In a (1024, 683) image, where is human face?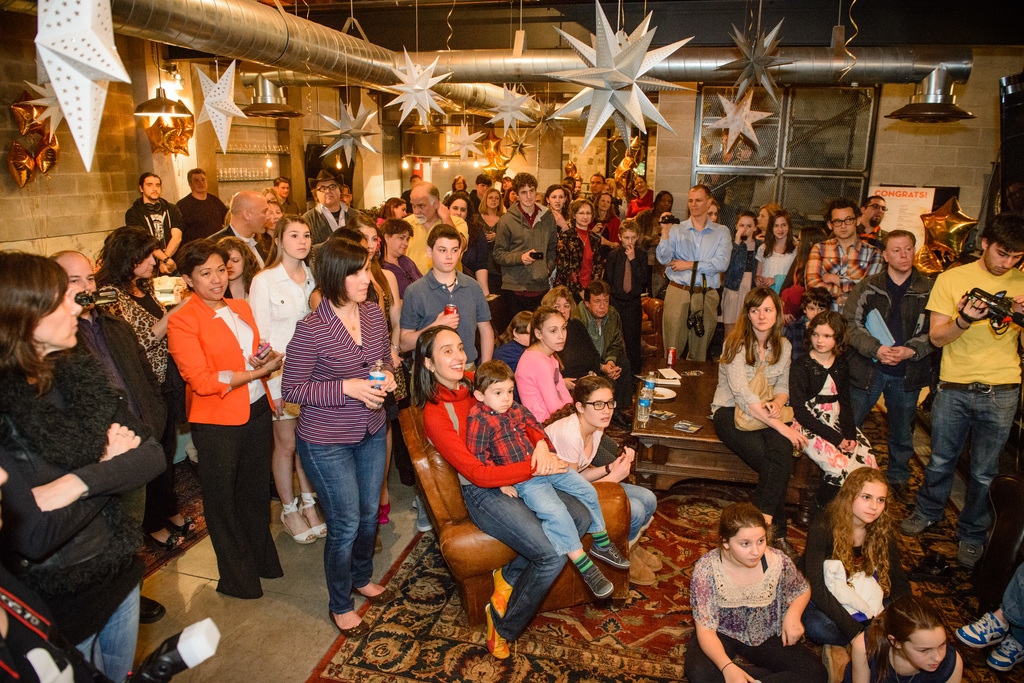
(192, 172, 207, 193).
